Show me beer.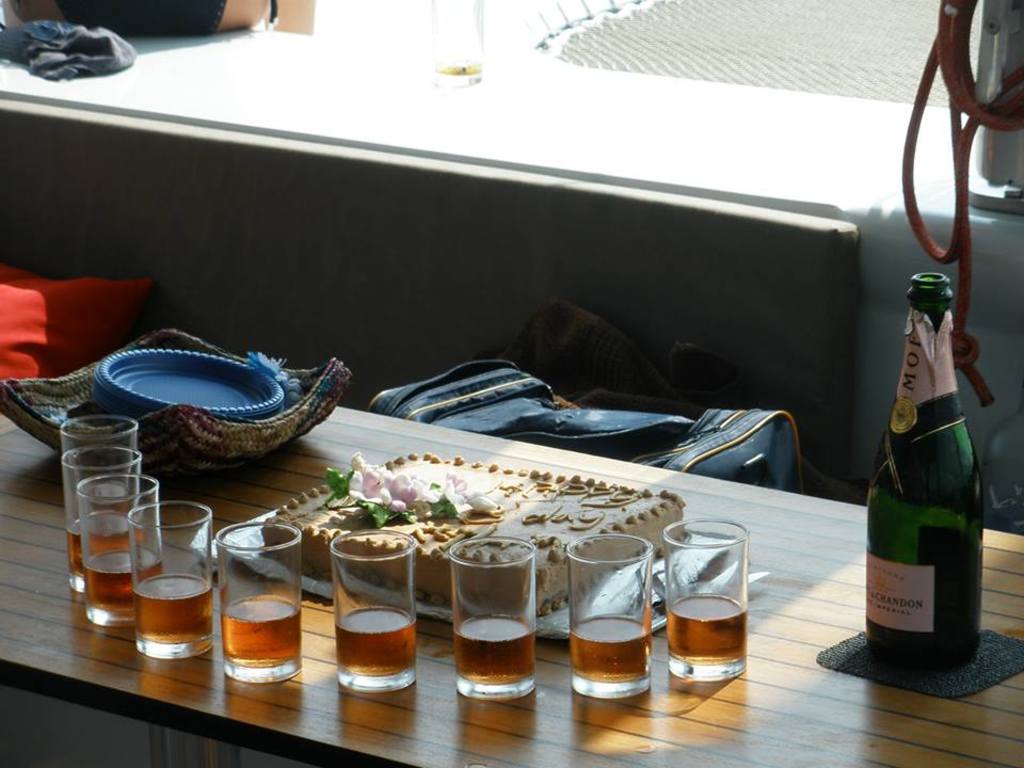
beer is here: l=69, t=532, r=85, b=587.
